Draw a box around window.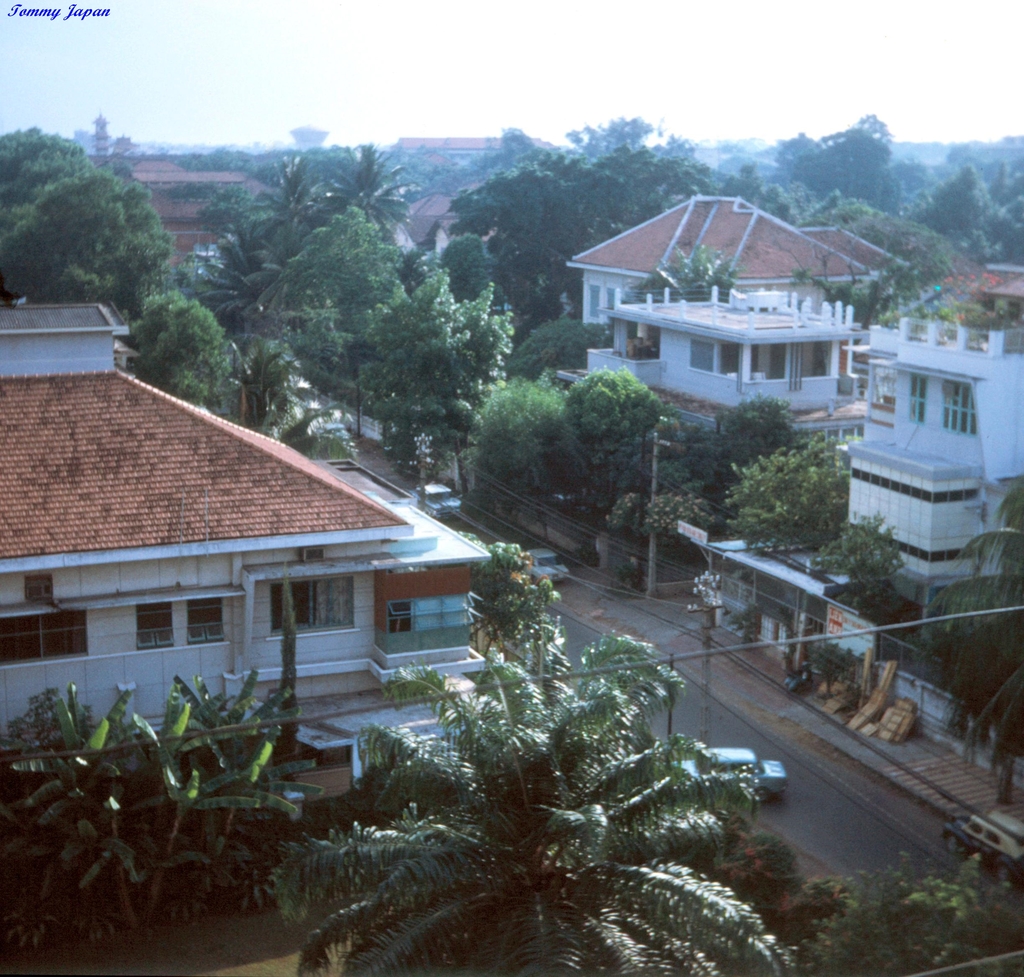
(943,378,987,435).
